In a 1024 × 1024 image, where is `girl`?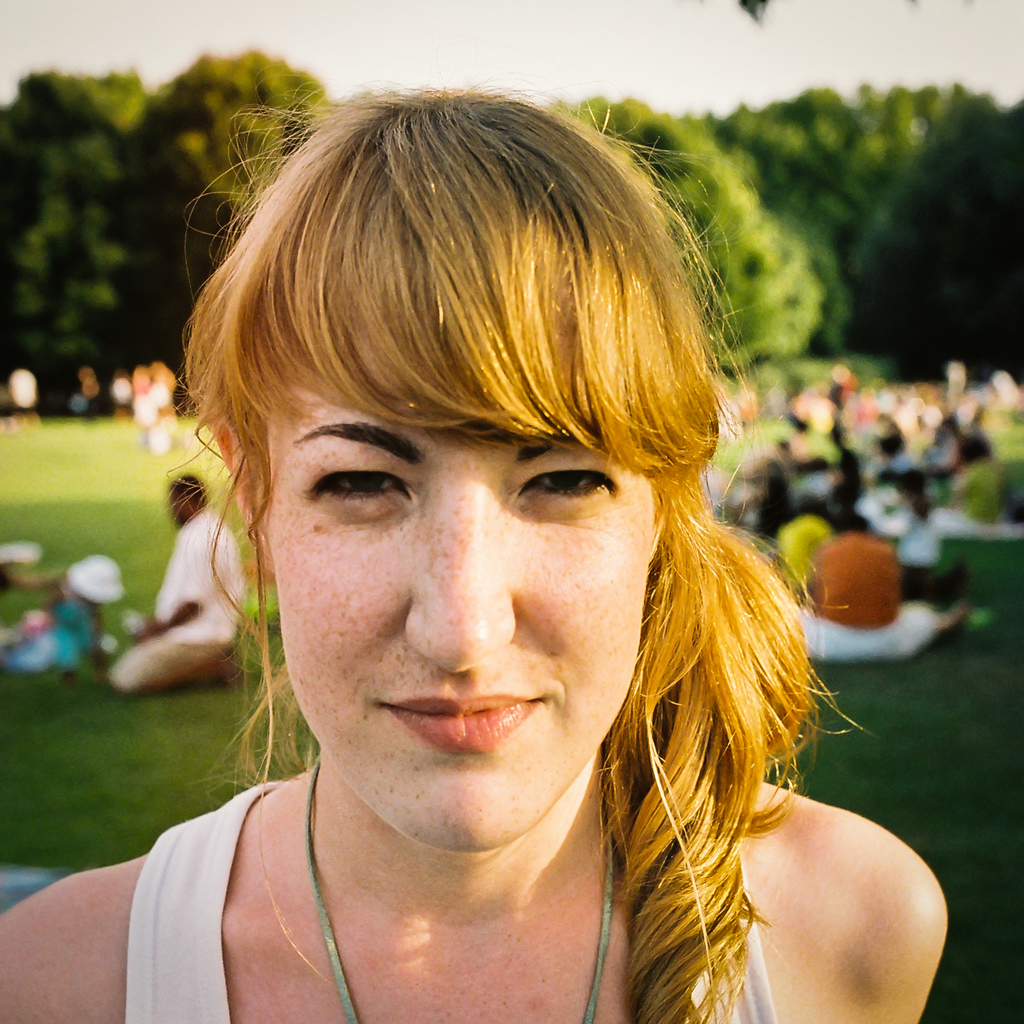
l=0, t=93, r=945, b=1023.
